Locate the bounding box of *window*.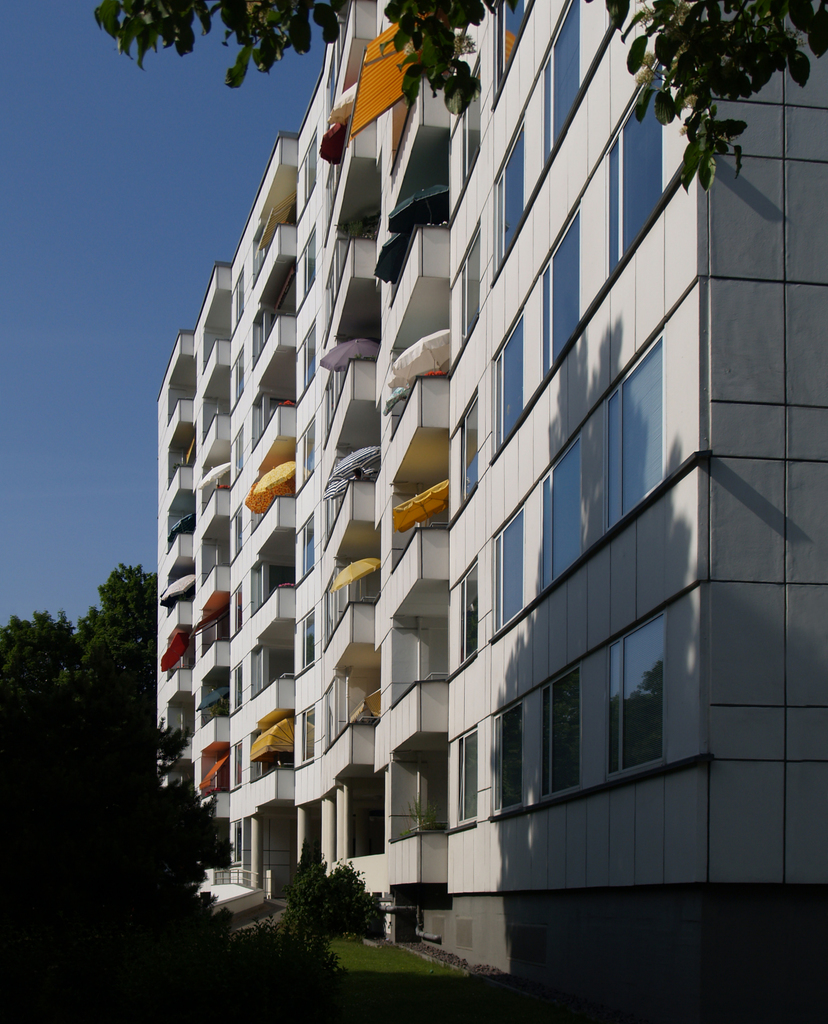
Bounding box: {"x1": 606, "y1": 616, "x2": 663, "y2": 777}.
